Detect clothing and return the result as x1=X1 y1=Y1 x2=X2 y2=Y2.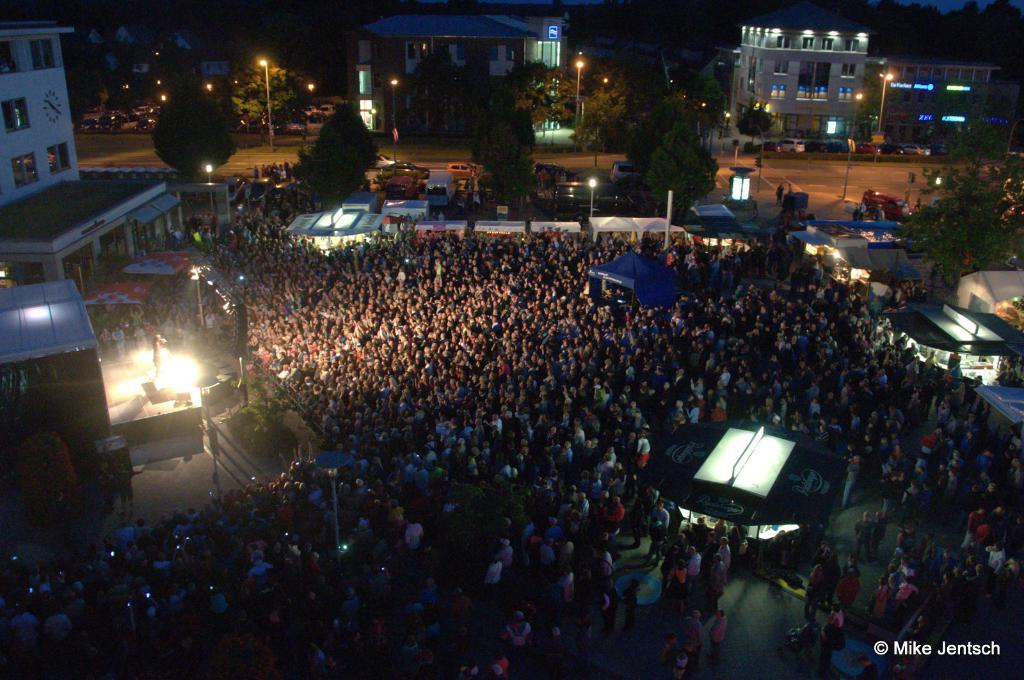
x1=413 y1=467 x2=431 y2=486.
